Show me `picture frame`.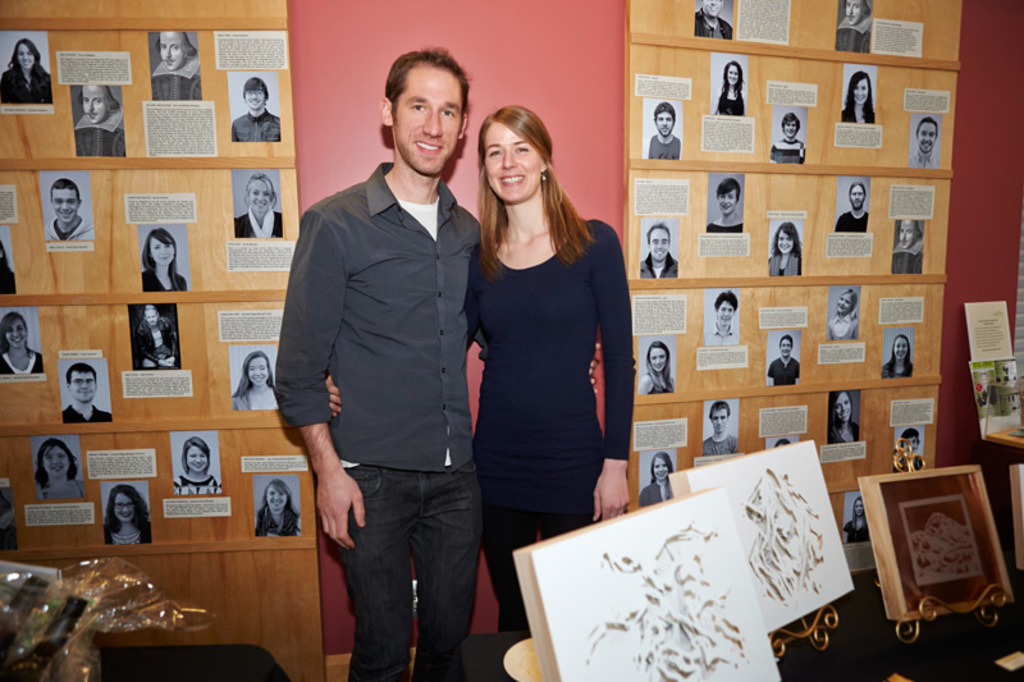
`picture frame` is here: box(881, 328, 918, 379).
